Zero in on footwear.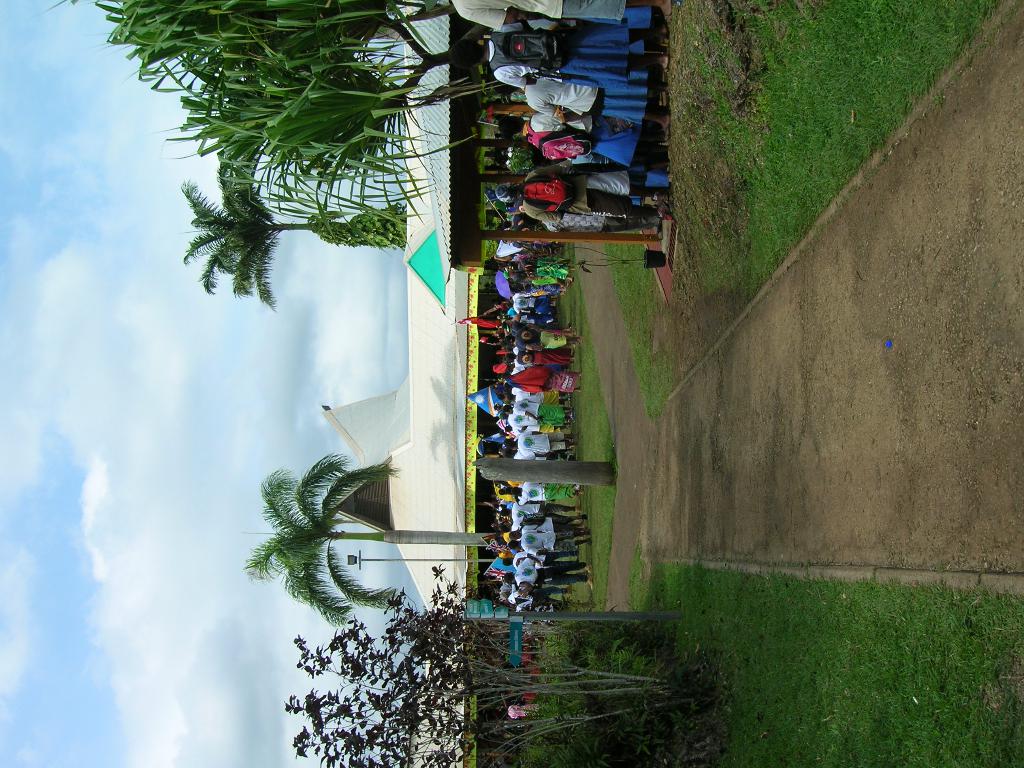
Zeroed in: x1=586, y1=565, x2=593, y2=576.
